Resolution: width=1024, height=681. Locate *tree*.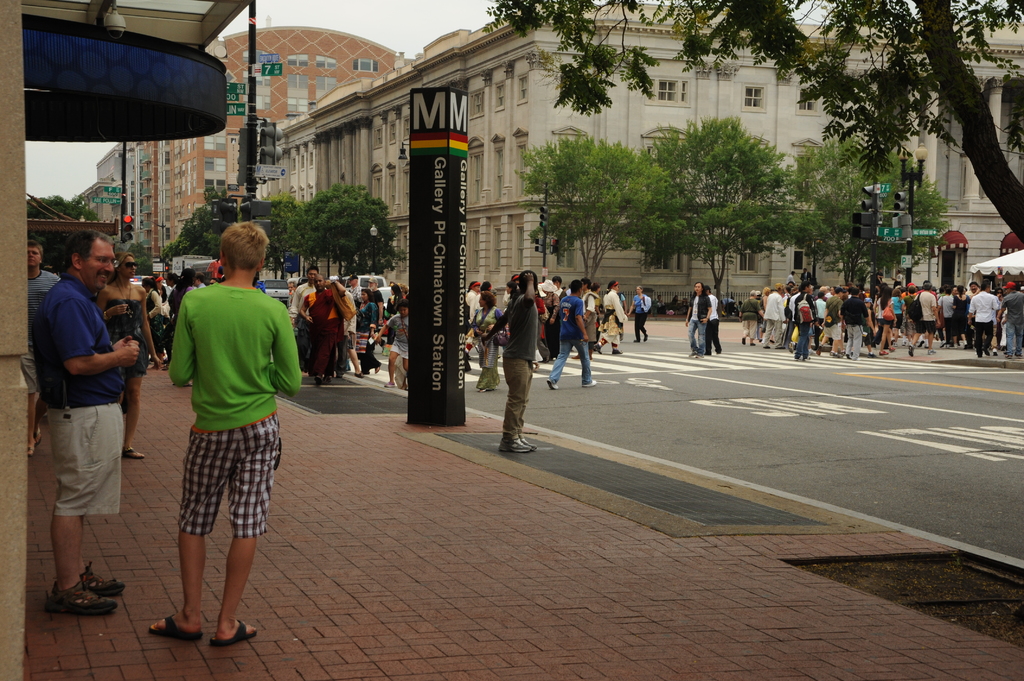
658 118 803 304.
